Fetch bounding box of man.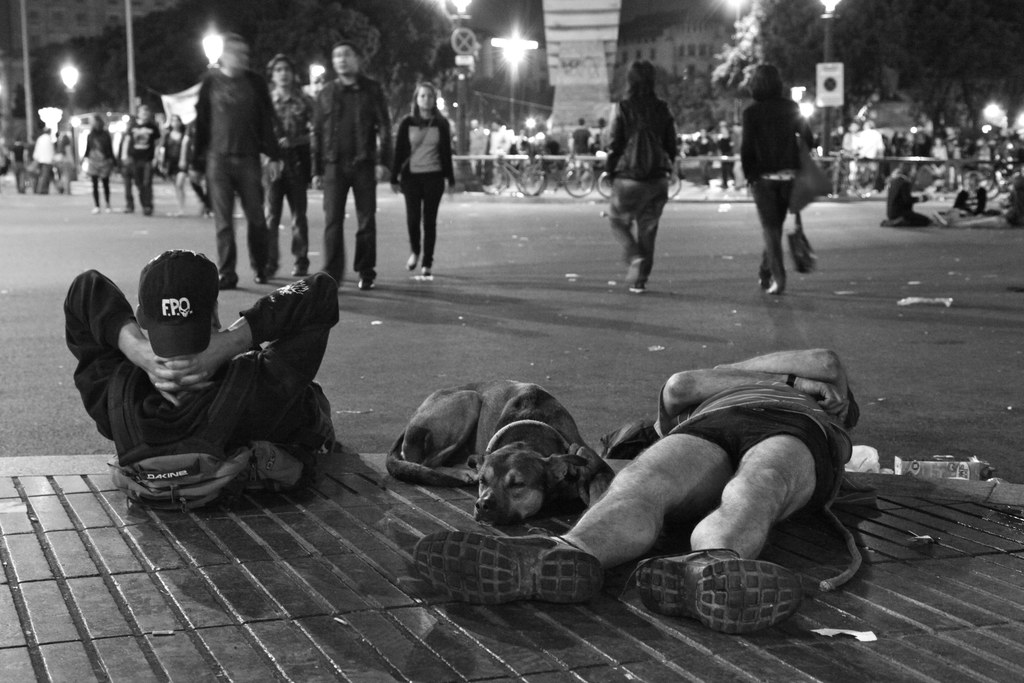
Bbox: <box>566,118,594,158</box>.
